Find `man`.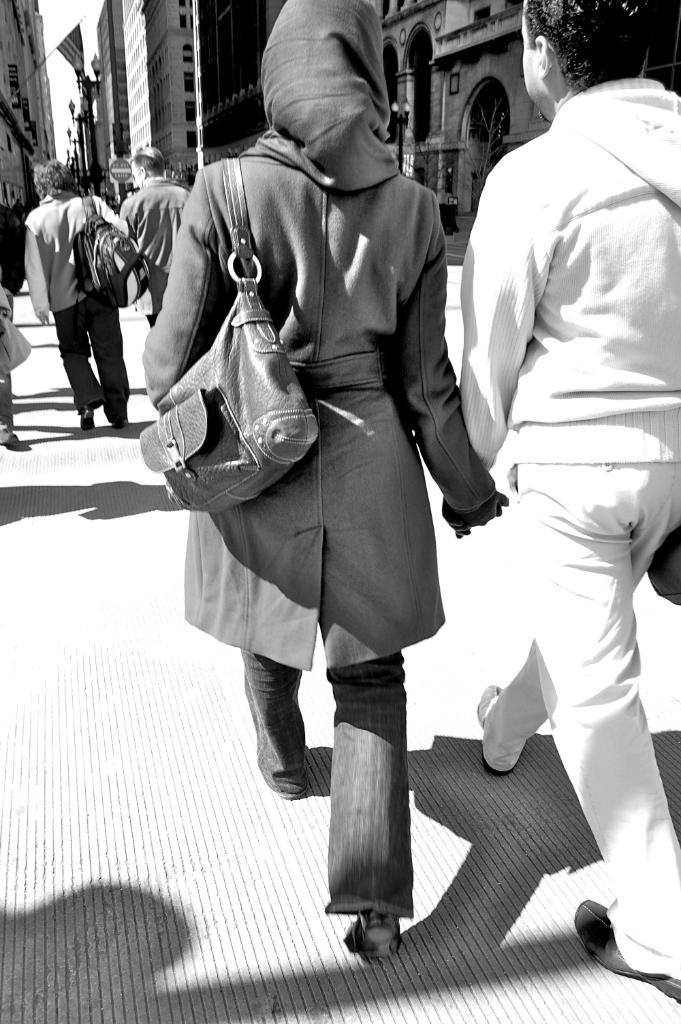
bbox=(460, 0, 680, 991).
